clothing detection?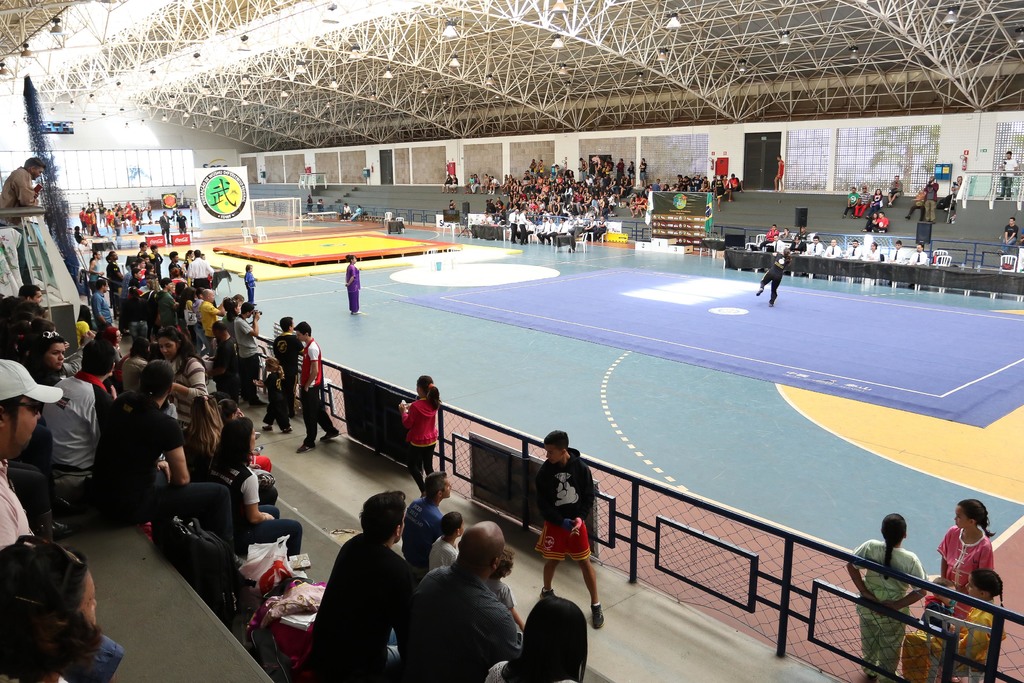
[x1=40, y1=361, x2=115, y2=461]
